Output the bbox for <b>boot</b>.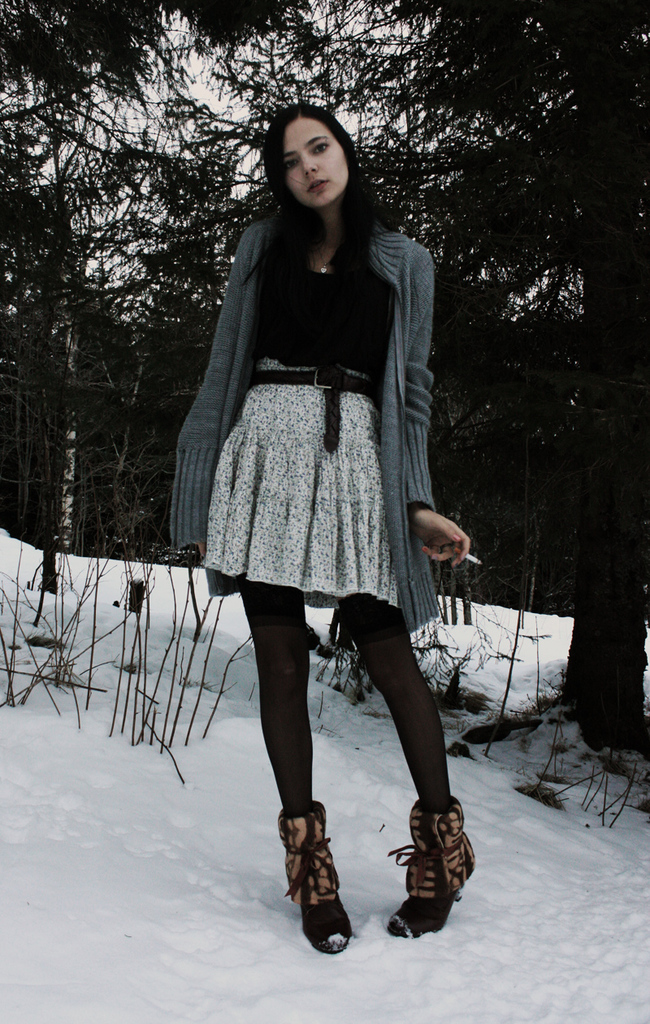
x1=284, y1=806, x2=349, y2=950.
